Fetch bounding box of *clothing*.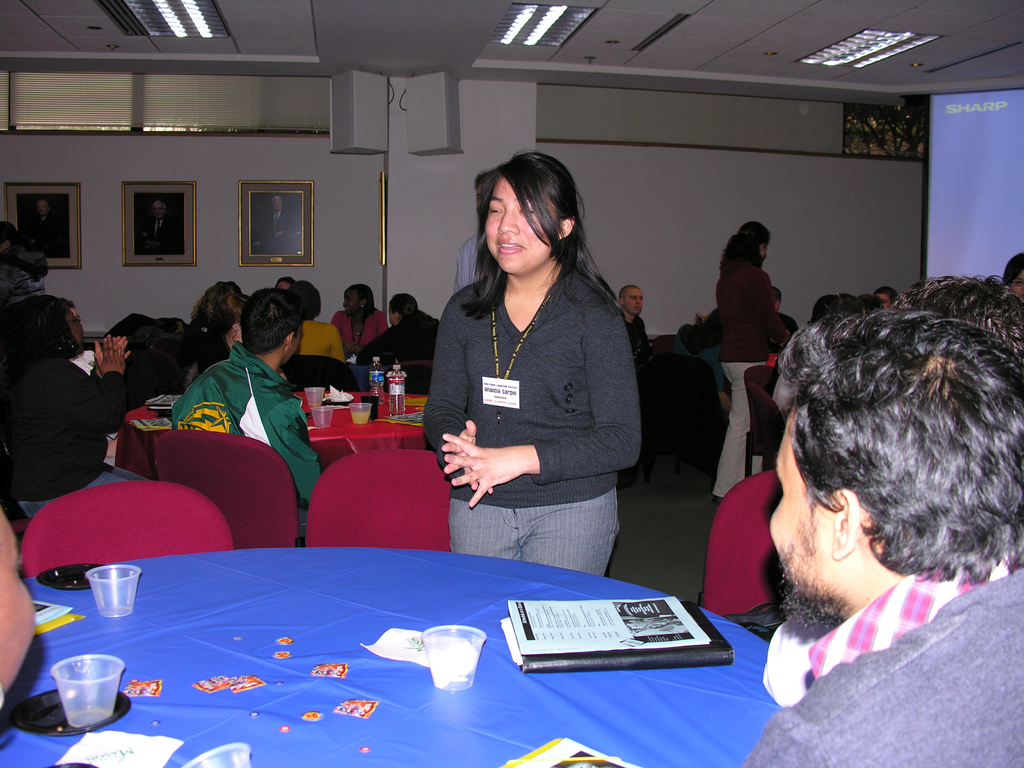
Bbox: l=738, t=554, r=1023, b=767.
